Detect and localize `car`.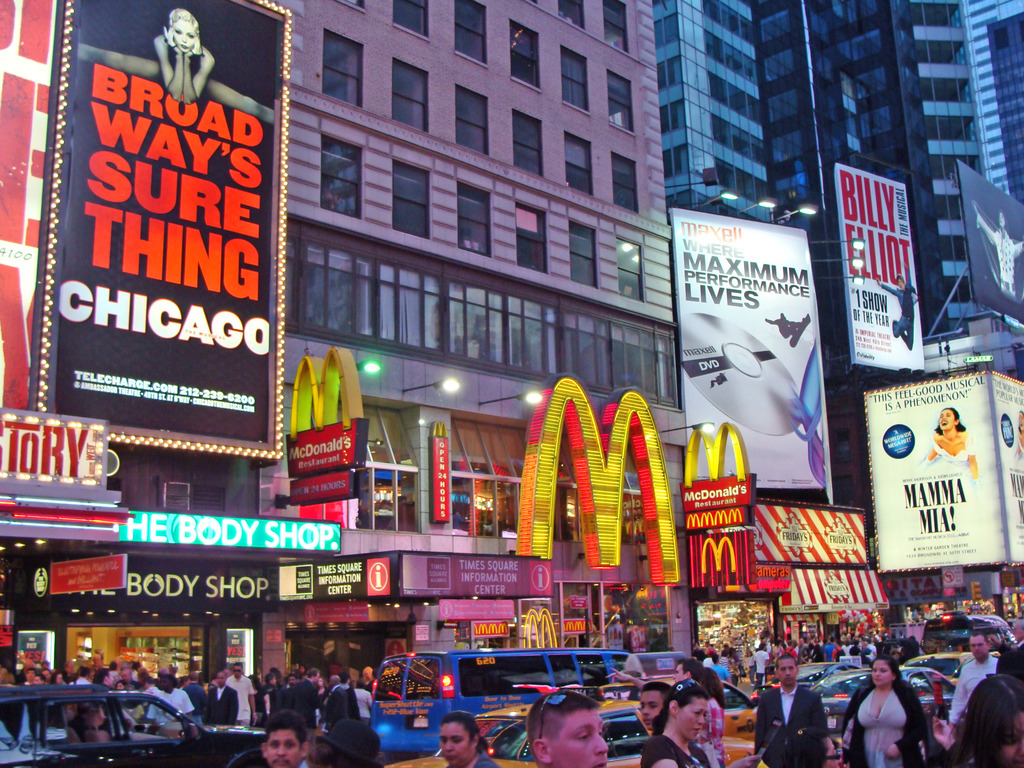
Localized at [762,664,861,692].
